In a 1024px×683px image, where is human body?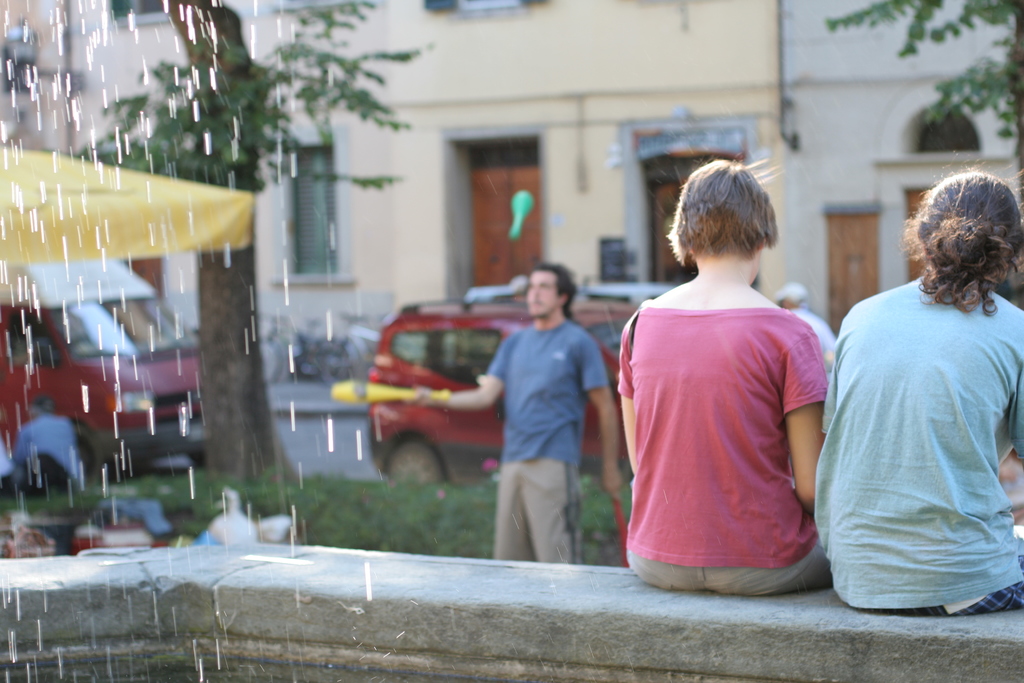
pyautogui.locateOnScreen(817, 175, 1023, 620).
